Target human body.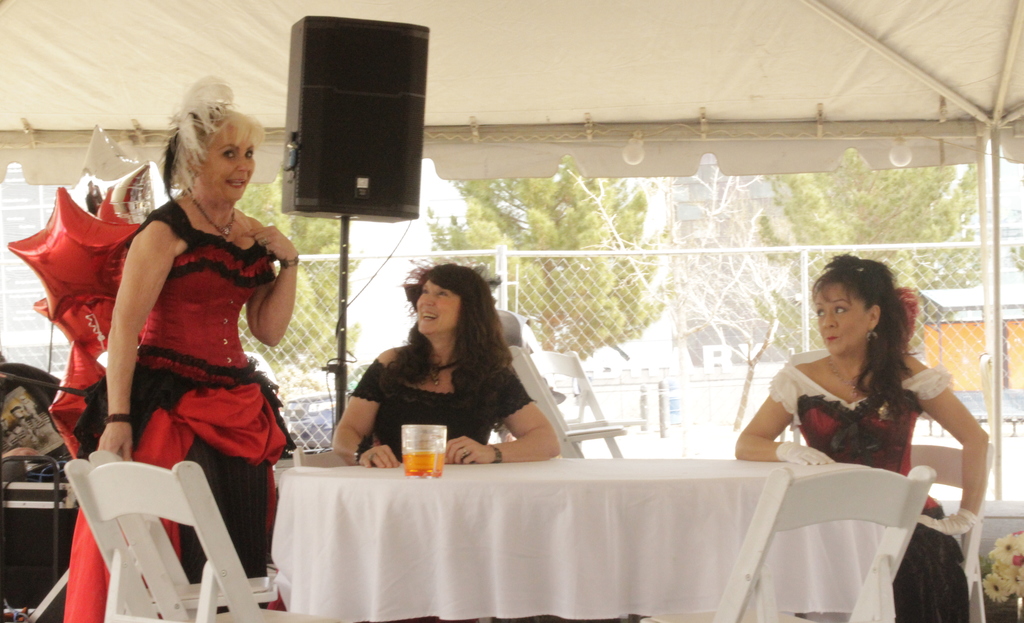
Target region: Rect(731, 278, 973, 514).
